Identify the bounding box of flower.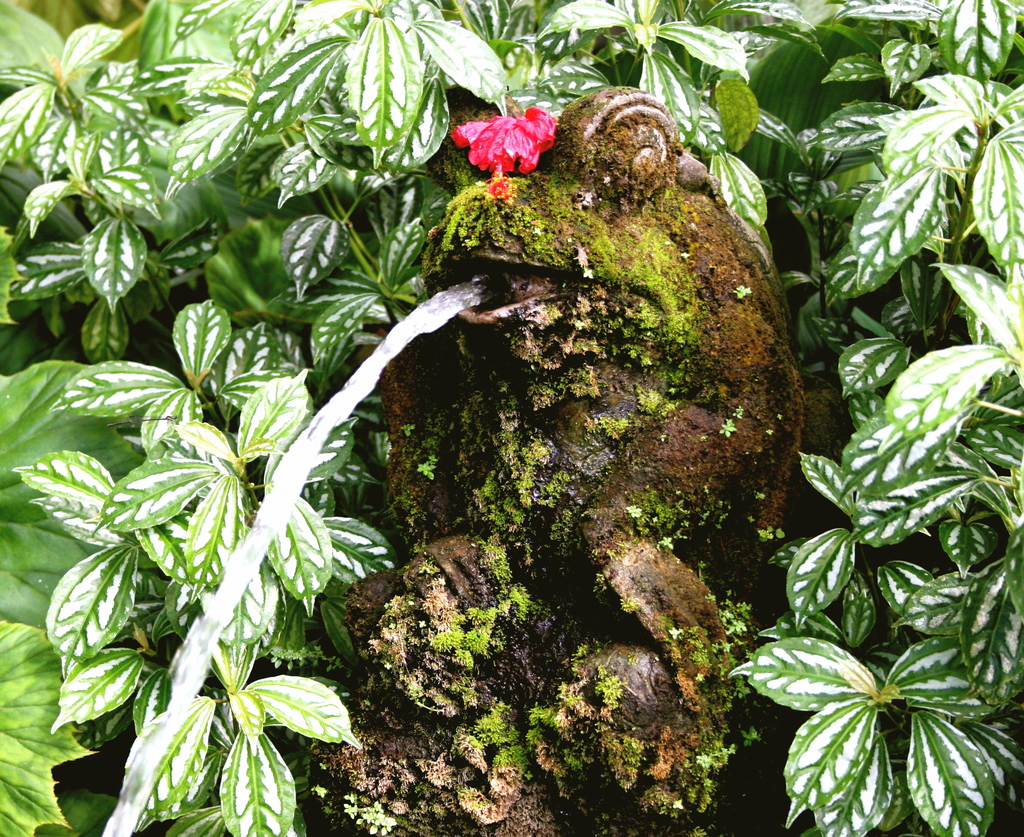
[451, 106, 556, 205].
